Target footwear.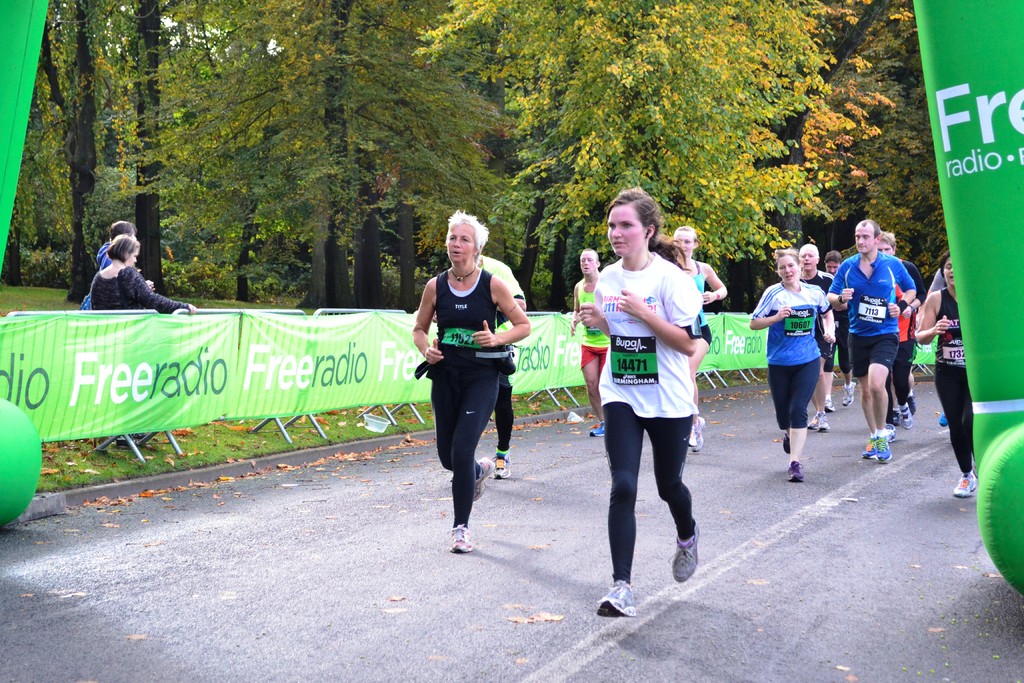
Target region: 785 455 808 481.
